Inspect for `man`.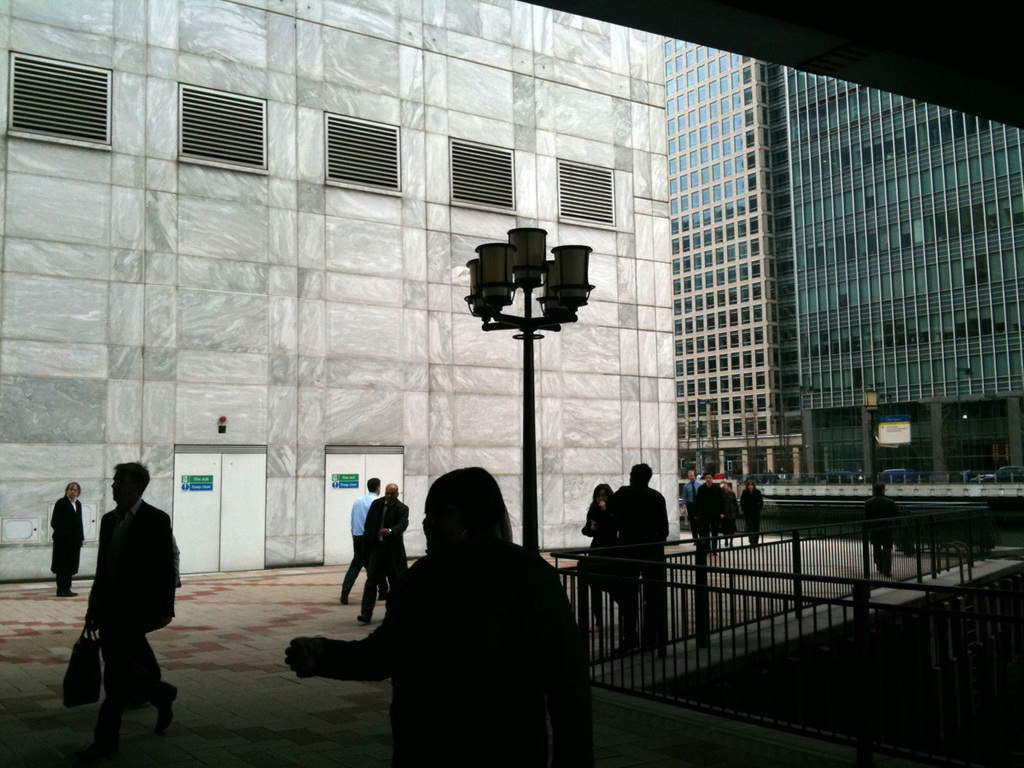
Inspection: x1=363, y1=486, x2=408, y2=620.
